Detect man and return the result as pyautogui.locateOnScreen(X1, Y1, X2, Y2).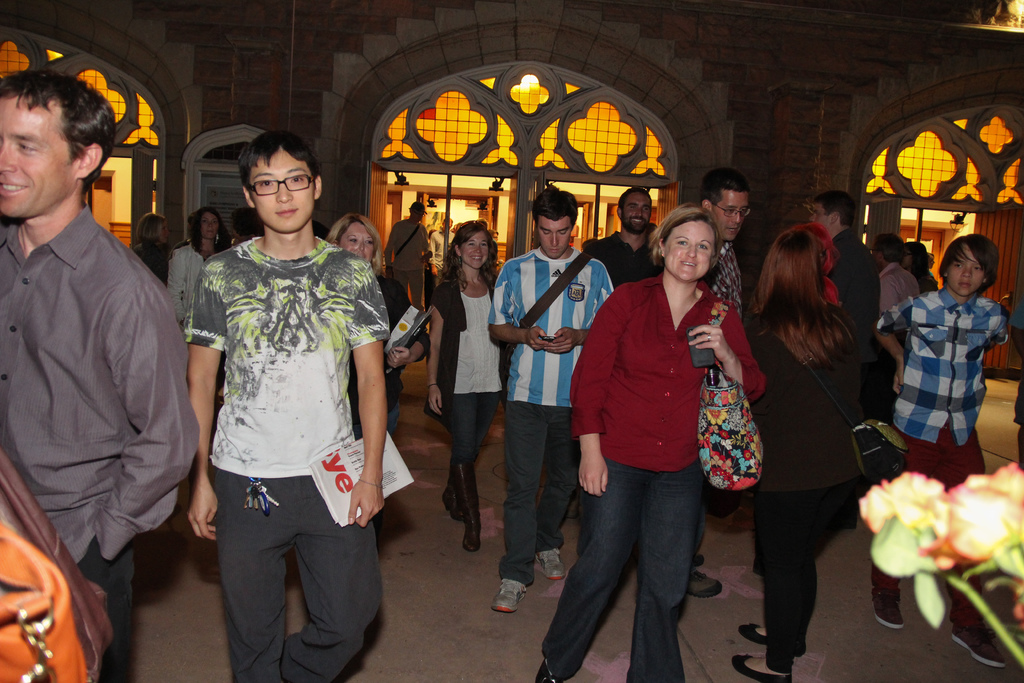
pyautogui.locateOnScreen(870, 234, 1010, 668).
